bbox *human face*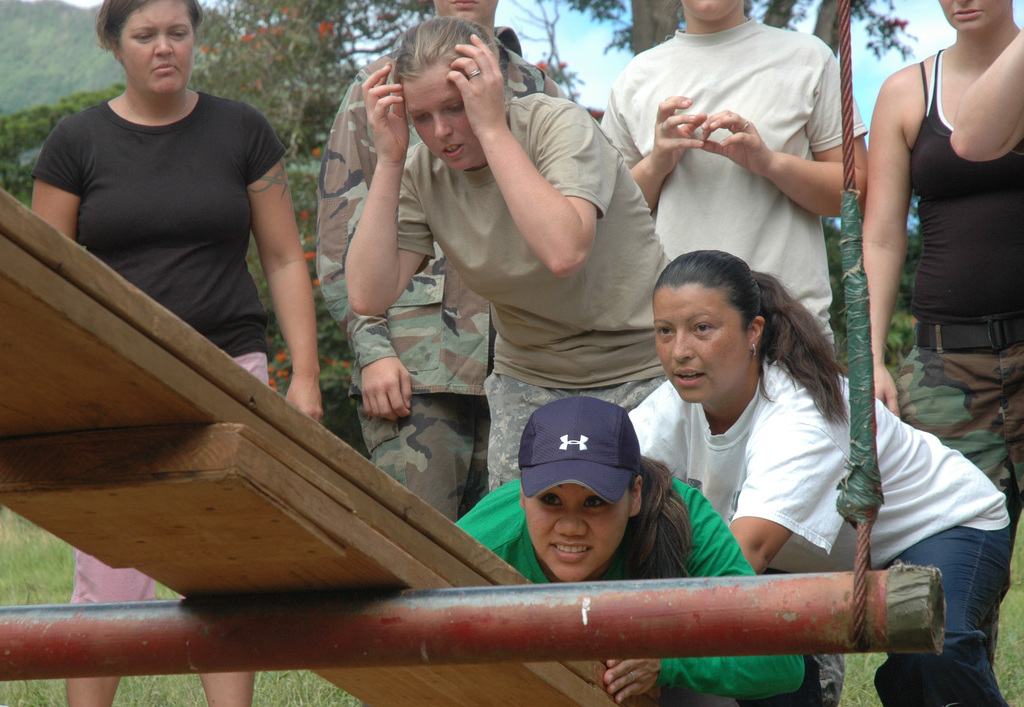
<box>678,0,736,17</box>
